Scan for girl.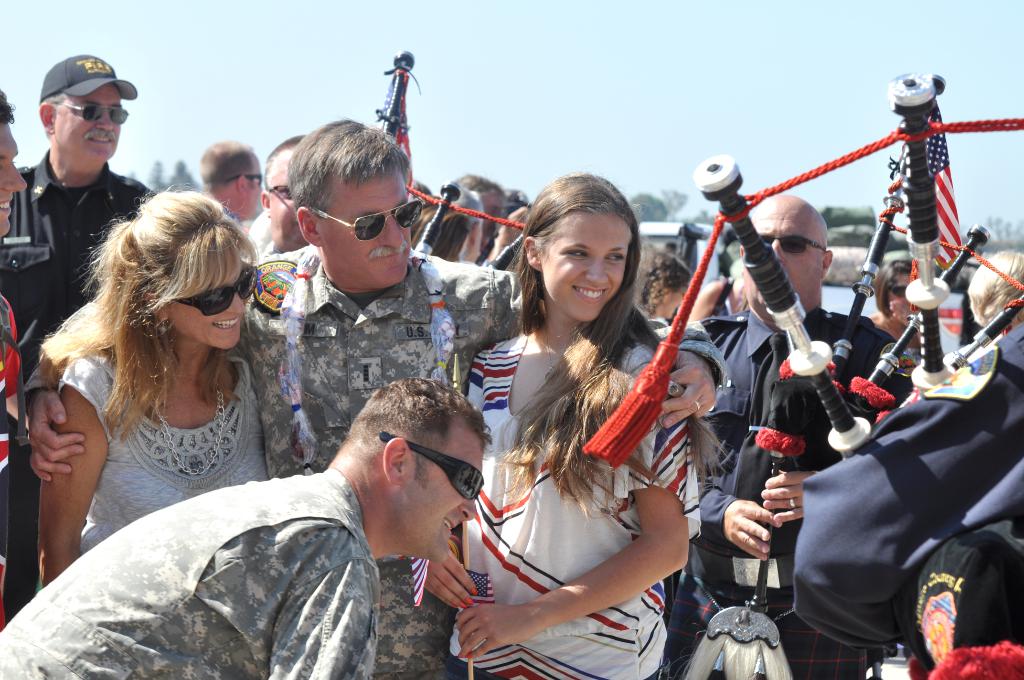
Scan result: 36:177:270:592.
